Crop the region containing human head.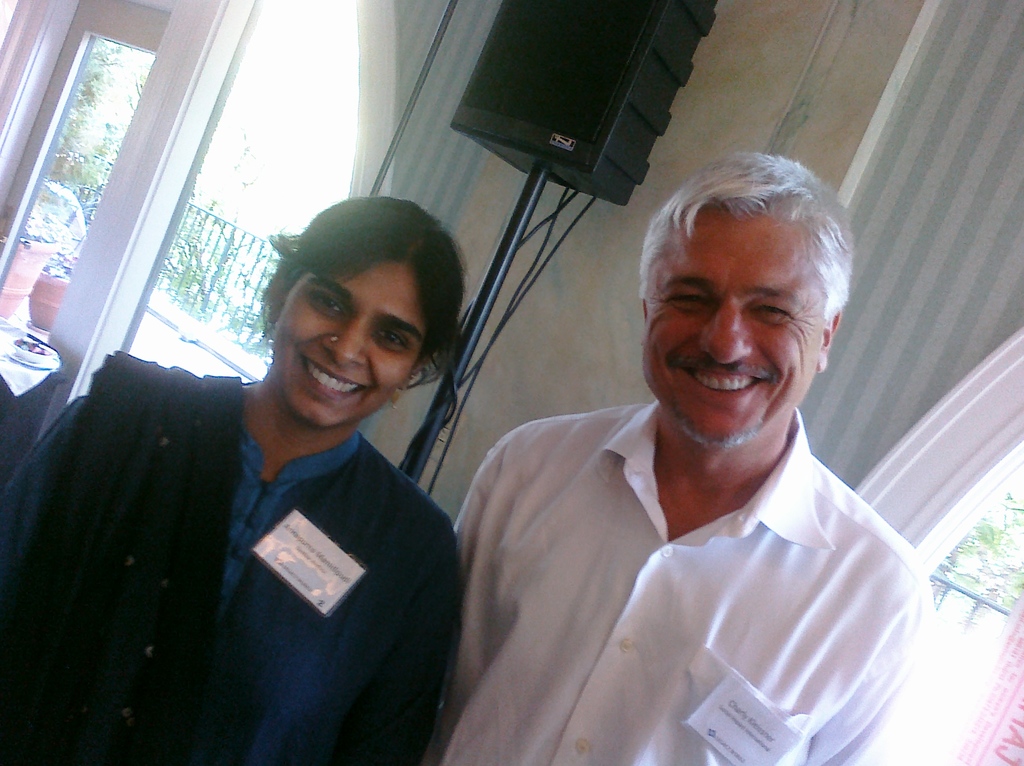
Crop region: bbox=[241, 202, 463, 427].
